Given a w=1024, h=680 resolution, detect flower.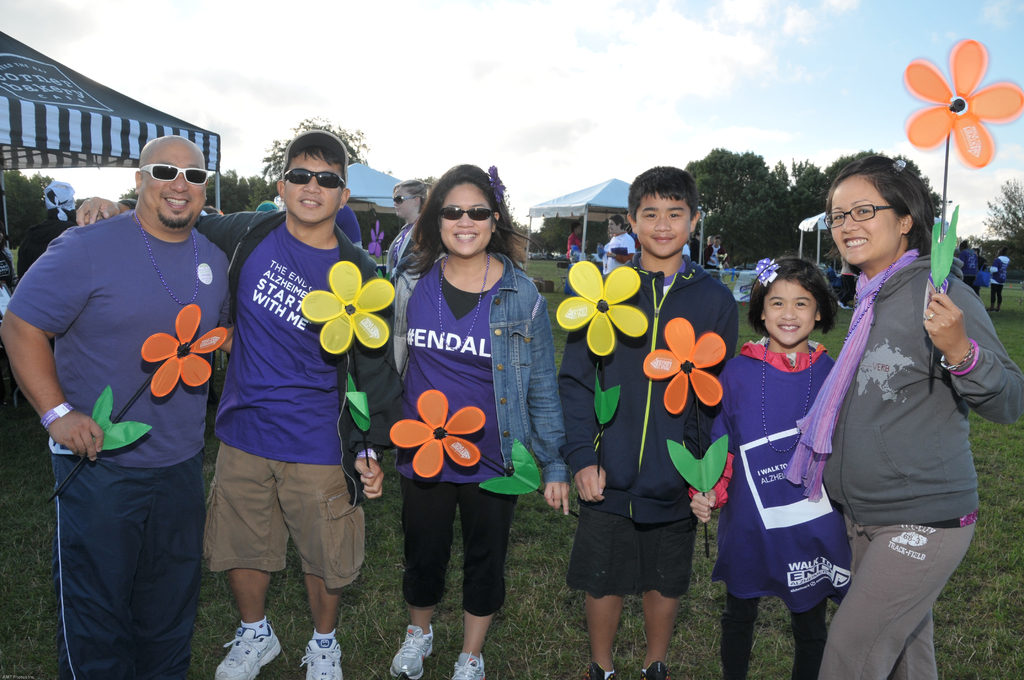
locate(301, 259, 396, 355).
